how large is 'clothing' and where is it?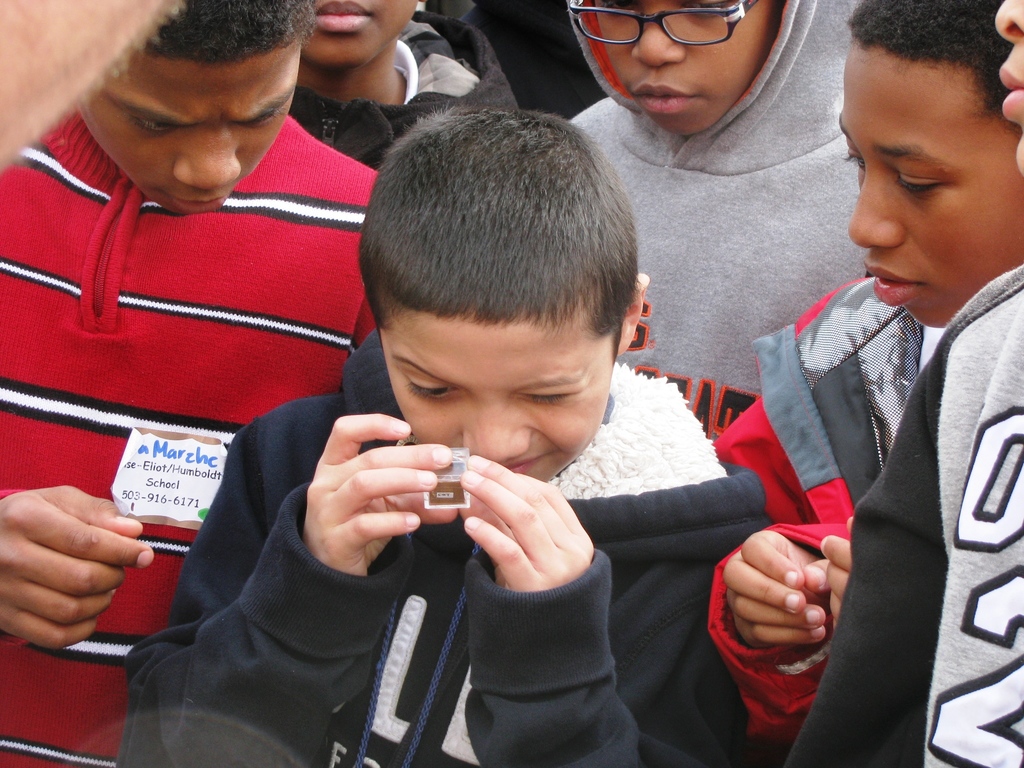
Bounding box: 562 0 874 445.
